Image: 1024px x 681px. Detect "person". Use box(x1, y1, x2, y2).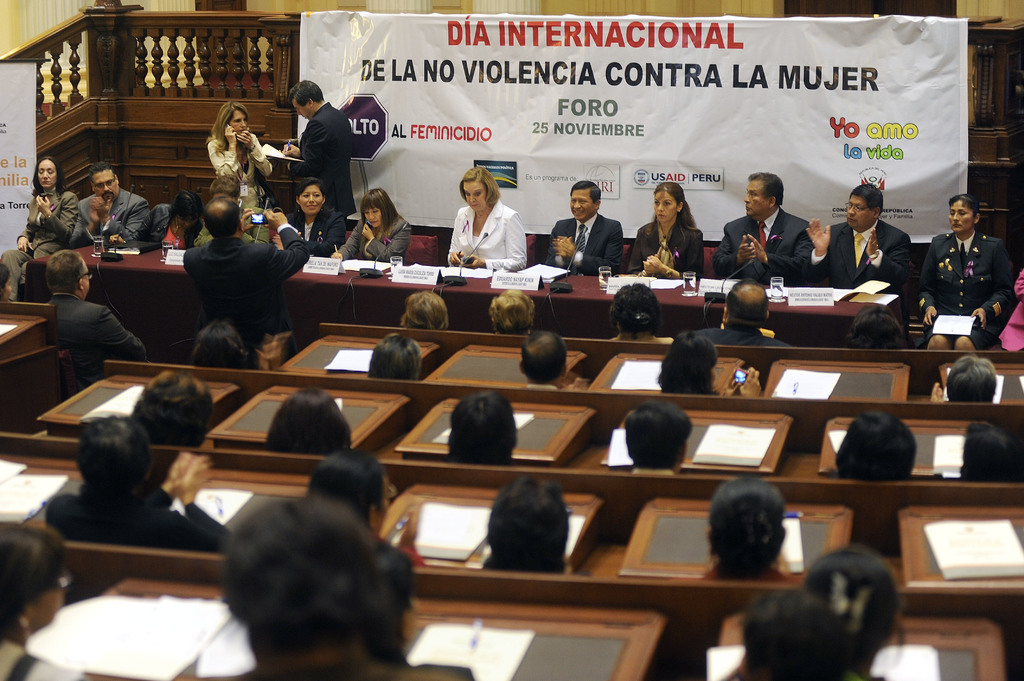
box(68, 155, 147, 243).
